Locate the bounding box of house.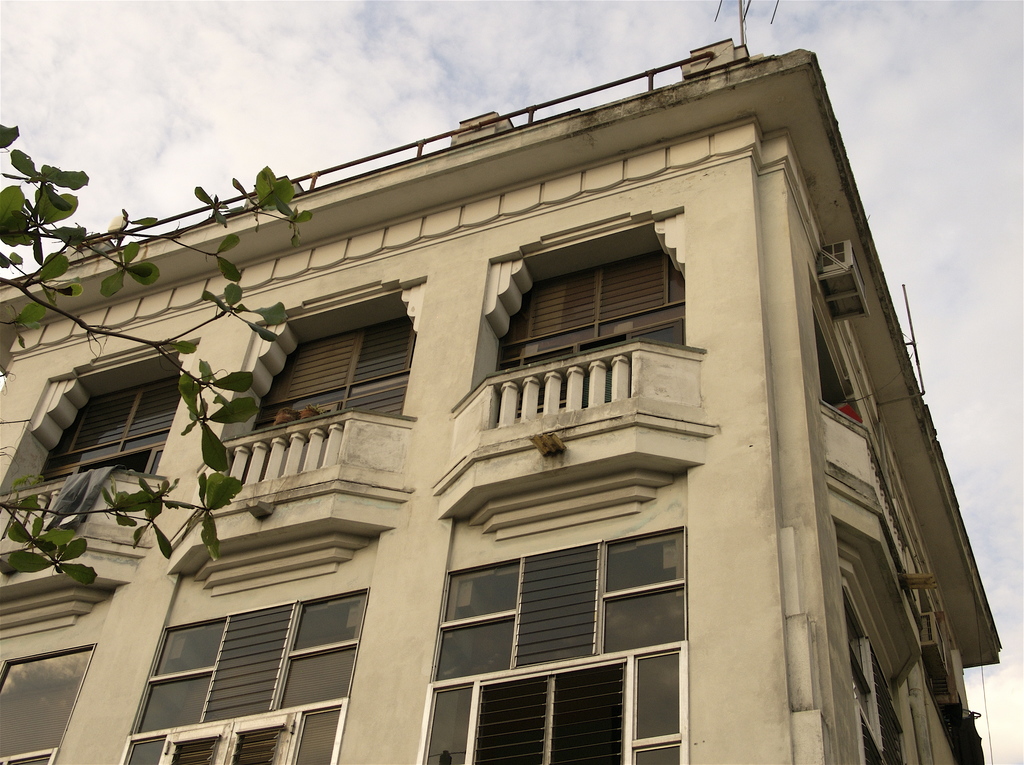
Bounding box: l=20, t=13, r=1023, b=764.
